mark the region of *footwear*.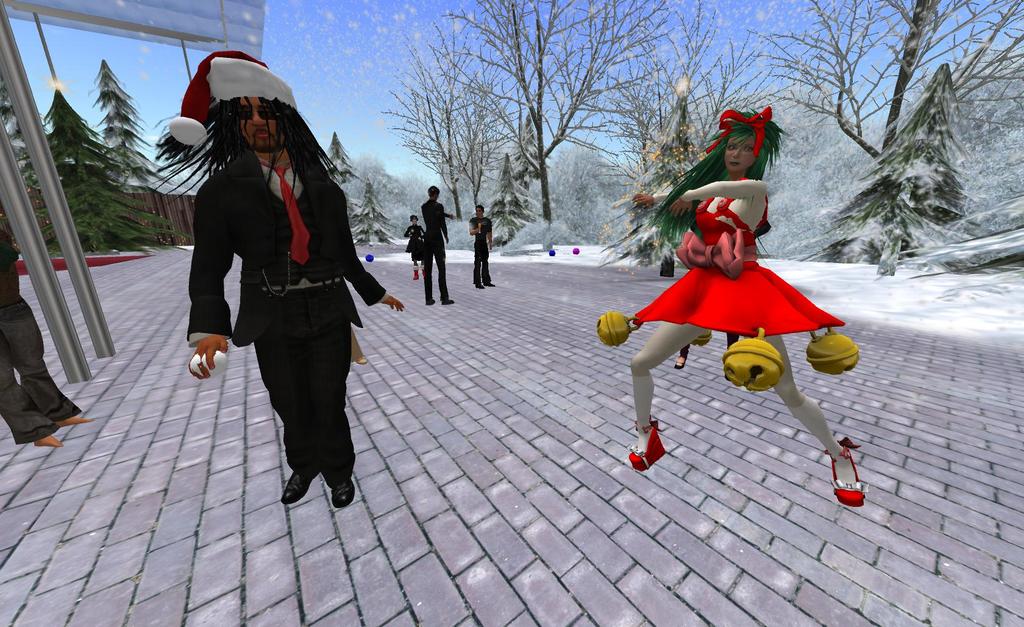
Region: x1=331, y1=475, x2=355, y2=509.
